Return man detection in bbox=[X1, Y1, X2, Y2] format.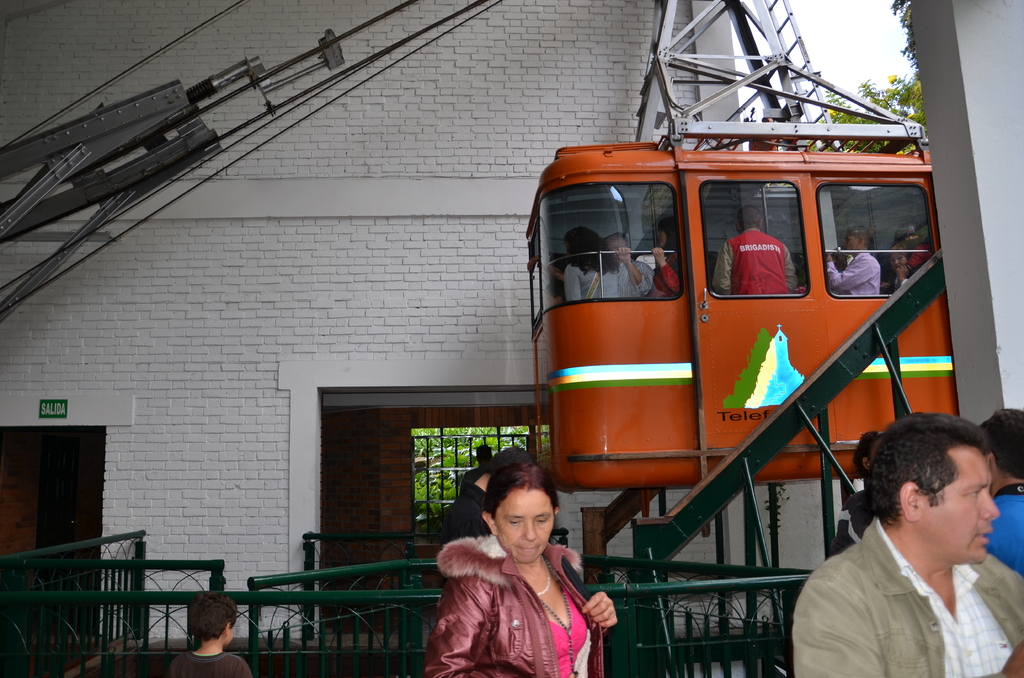
bbox=[778, 419, 1023, 675].
